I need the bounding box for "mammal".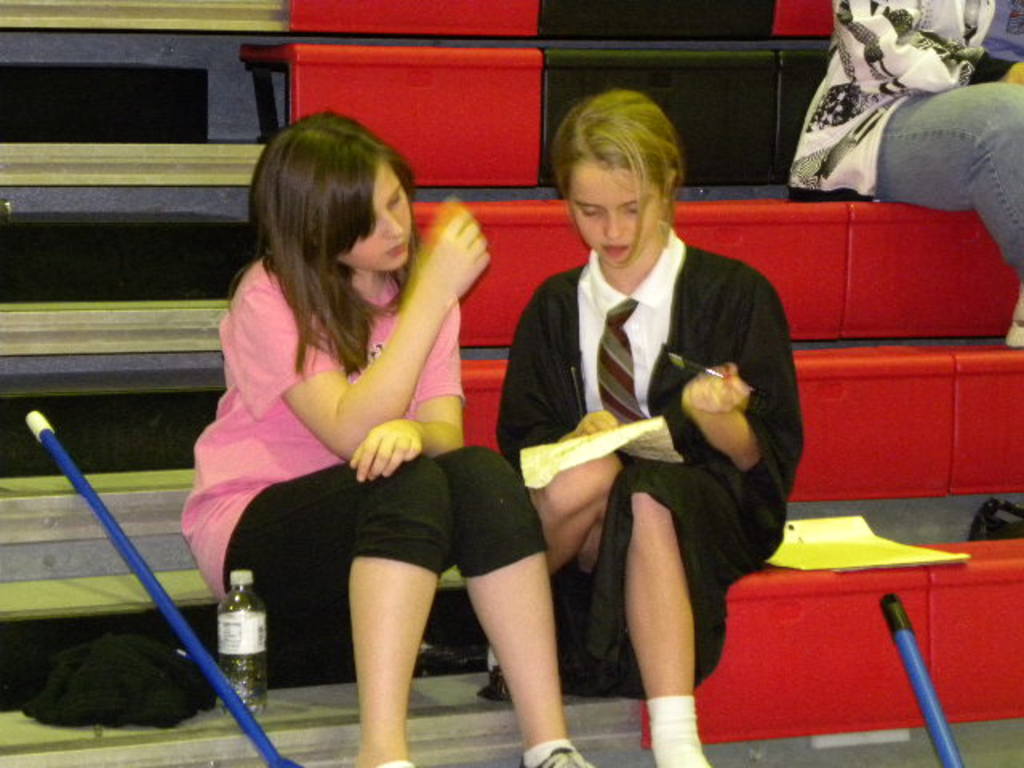
Here it is: pyautogui.locateOnScreen(787, 0, 1022, 350).
